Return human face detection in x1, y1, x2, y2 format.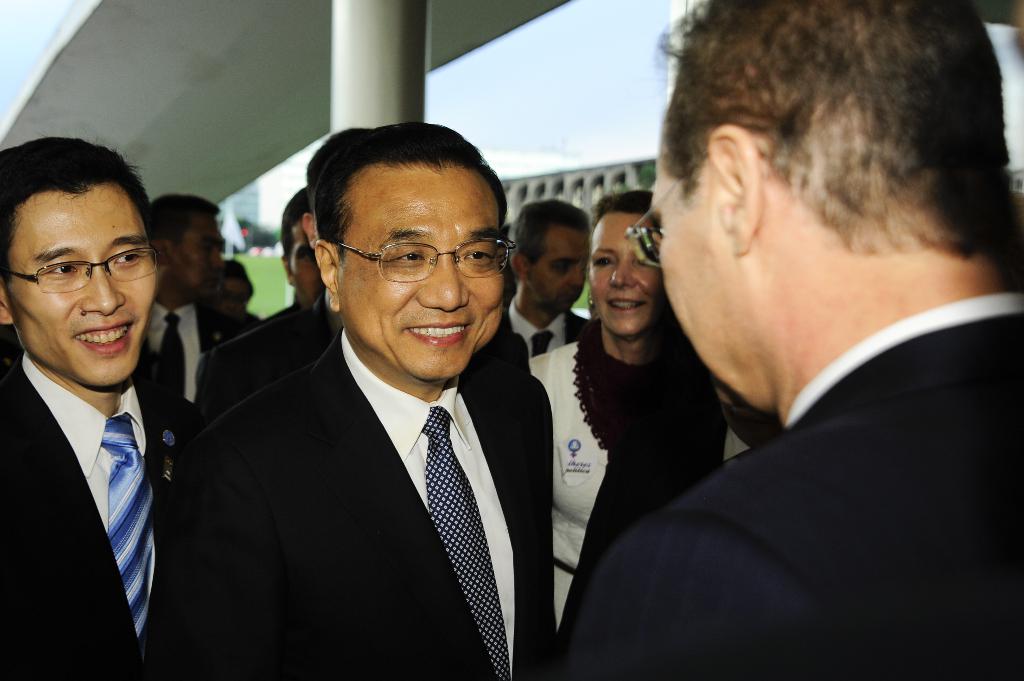
531, 236, 589, 310.
